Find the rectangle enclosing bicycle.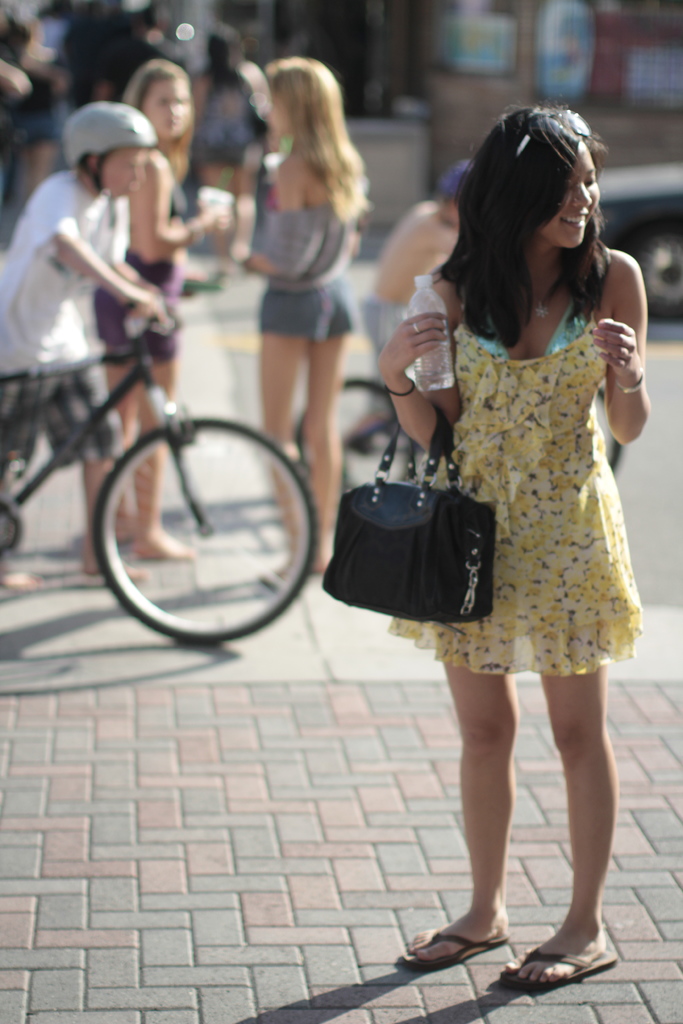
Rect(31, 246, 339, 662).
